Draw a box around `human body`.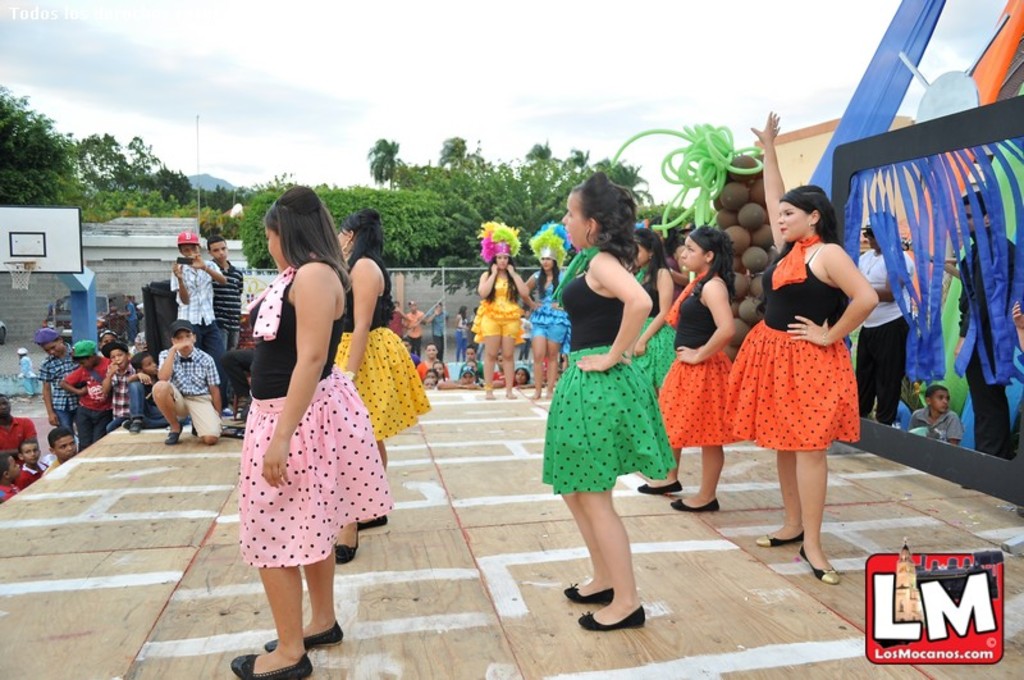
rect(229, 254, 396, 679).
